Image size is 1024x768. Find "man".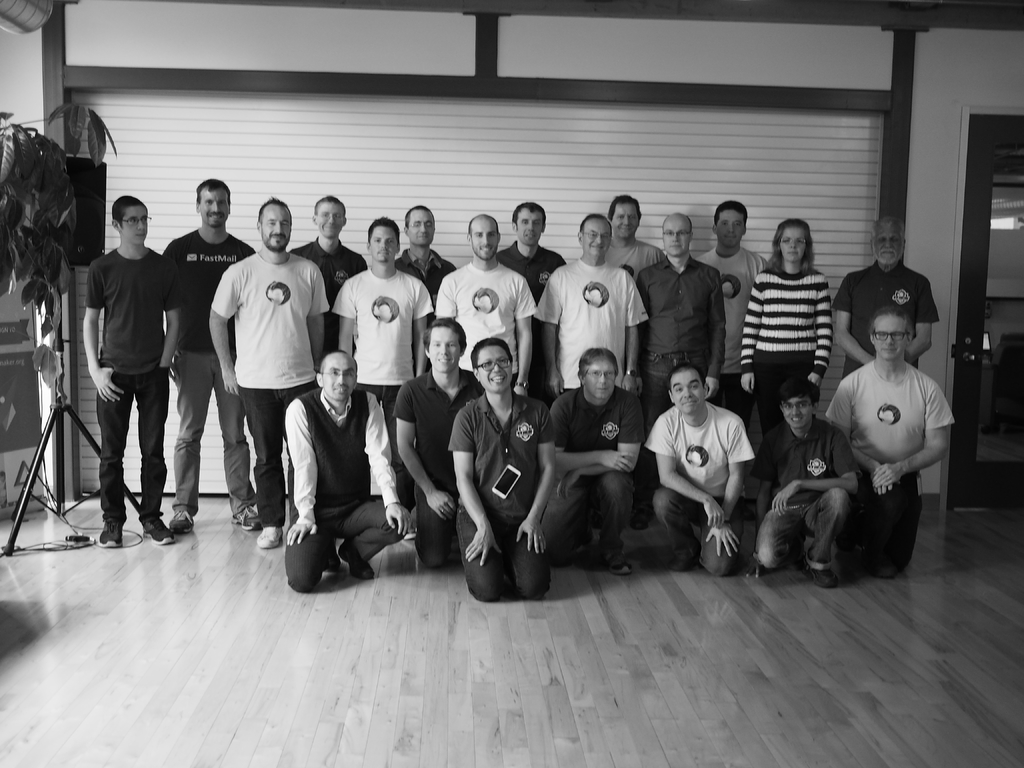
detection(826, 212, 957, 390).
